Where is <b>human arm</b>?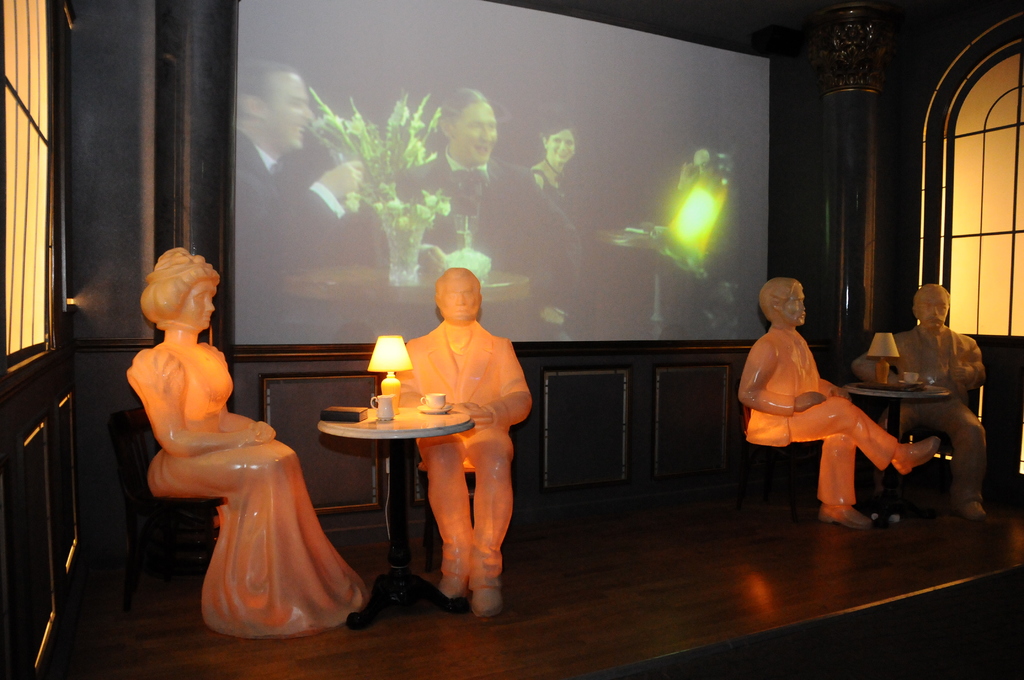
<box>216,403,278,449</box>.
